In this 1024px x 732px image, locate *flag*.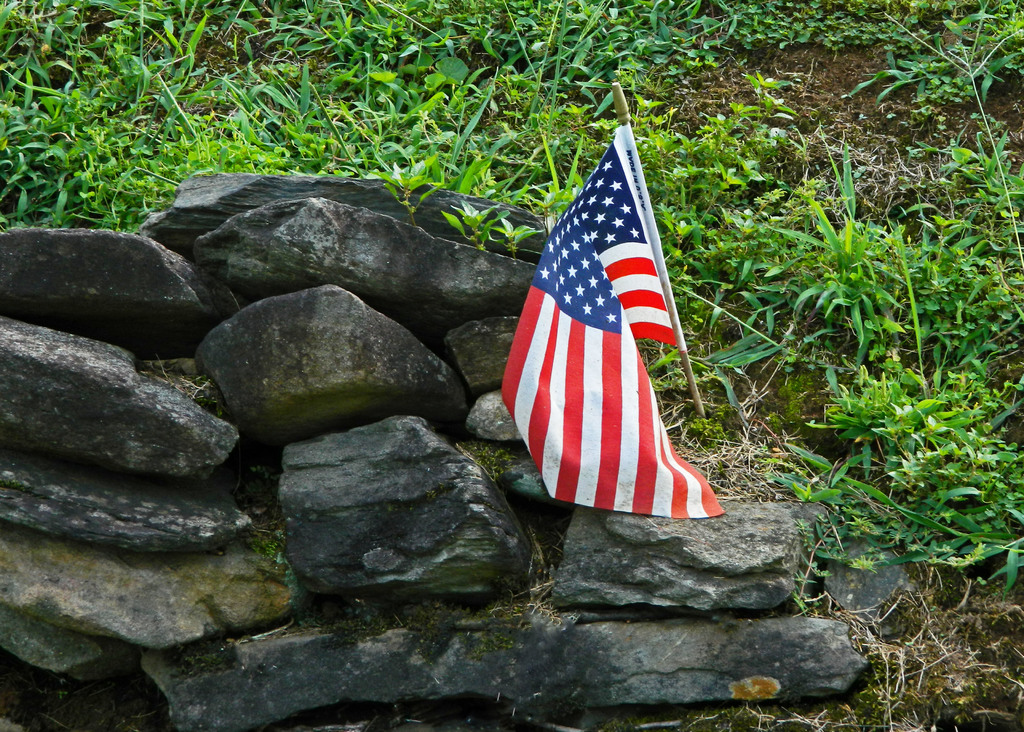
Bounding box: (496,115,737,541).
